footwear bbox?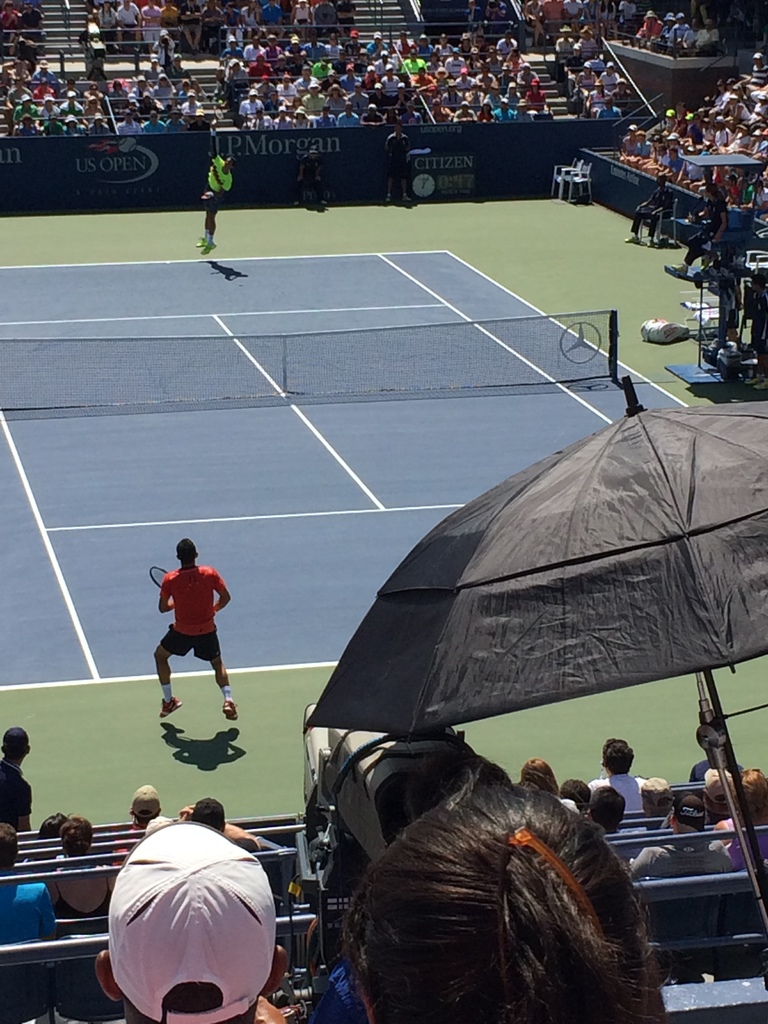
385, 196, 387, 201
